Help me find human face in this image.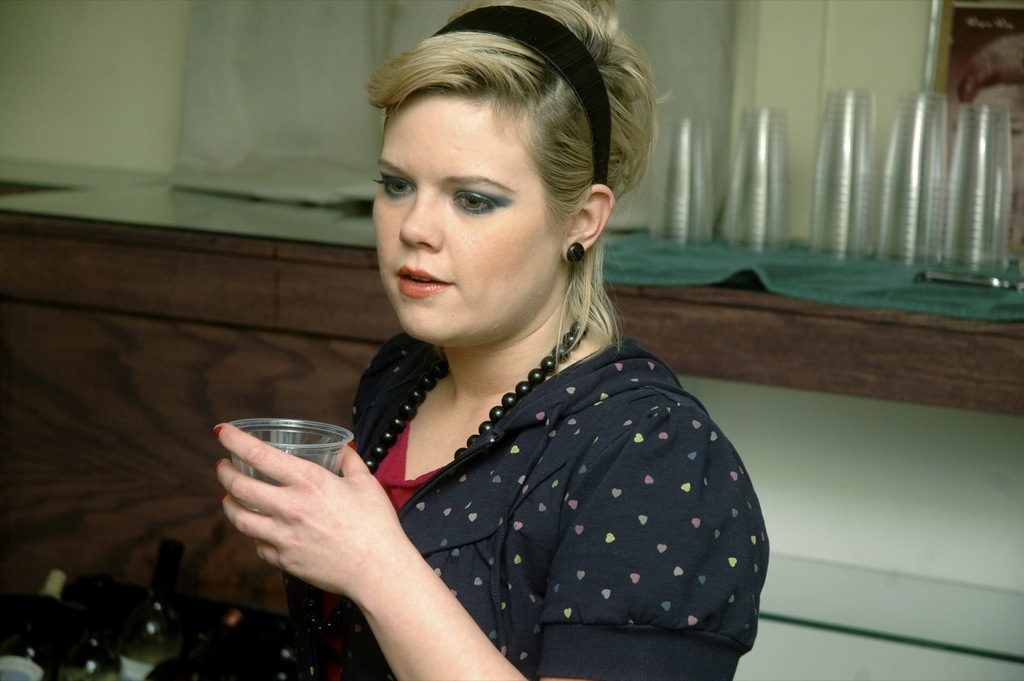
Found it: 370/91/566/342.
